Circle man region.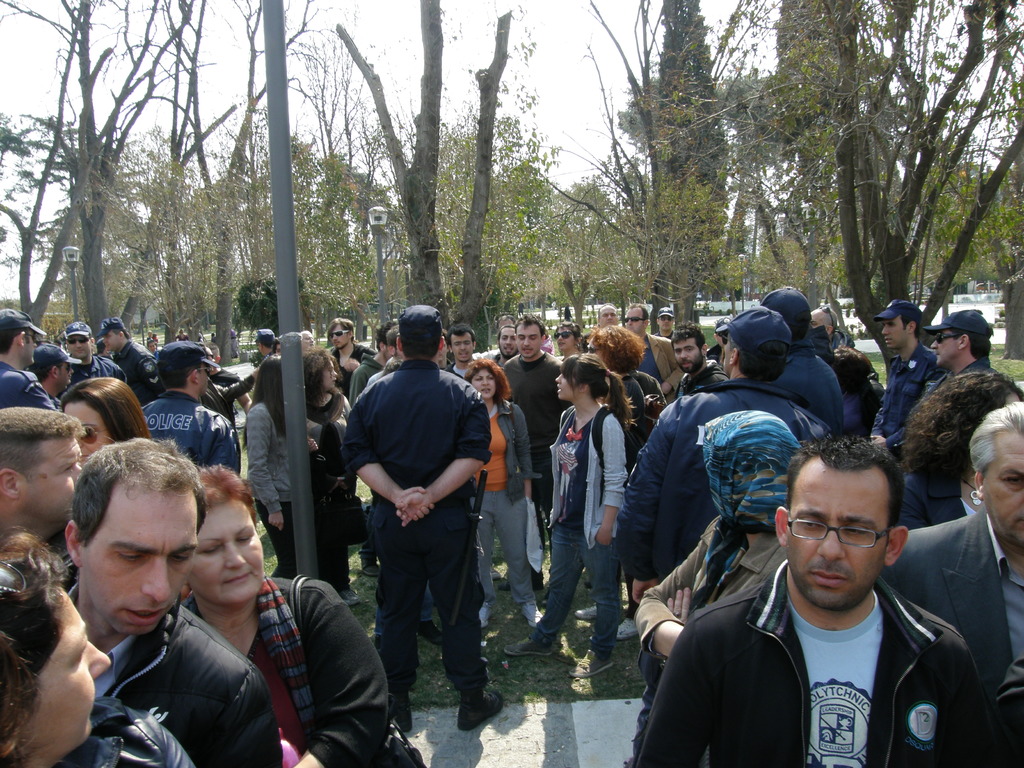
Region: select_region(248, 323, 277, 357).
